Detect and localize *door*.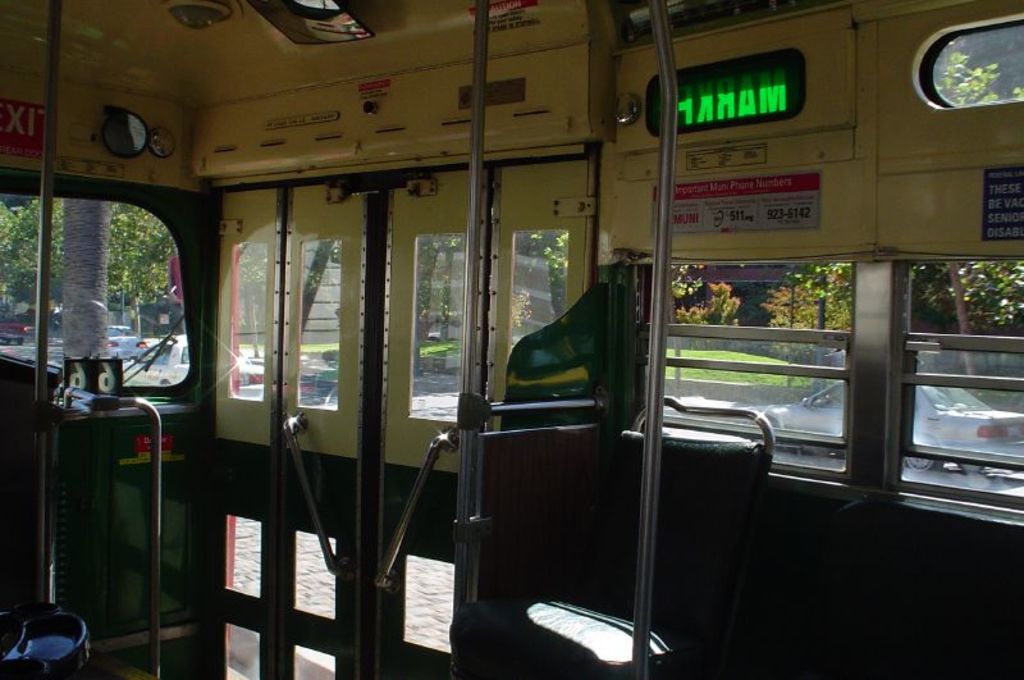
Localized at 253, 117, 483, 645.
